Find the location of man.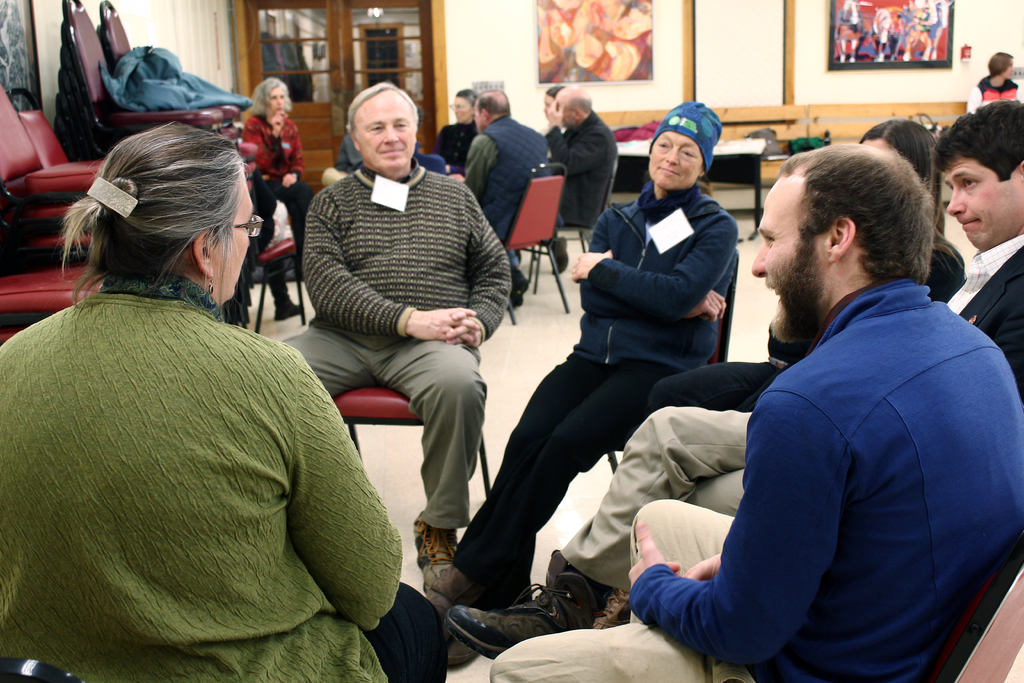
Location: detection(464, 87, 557, 265).
